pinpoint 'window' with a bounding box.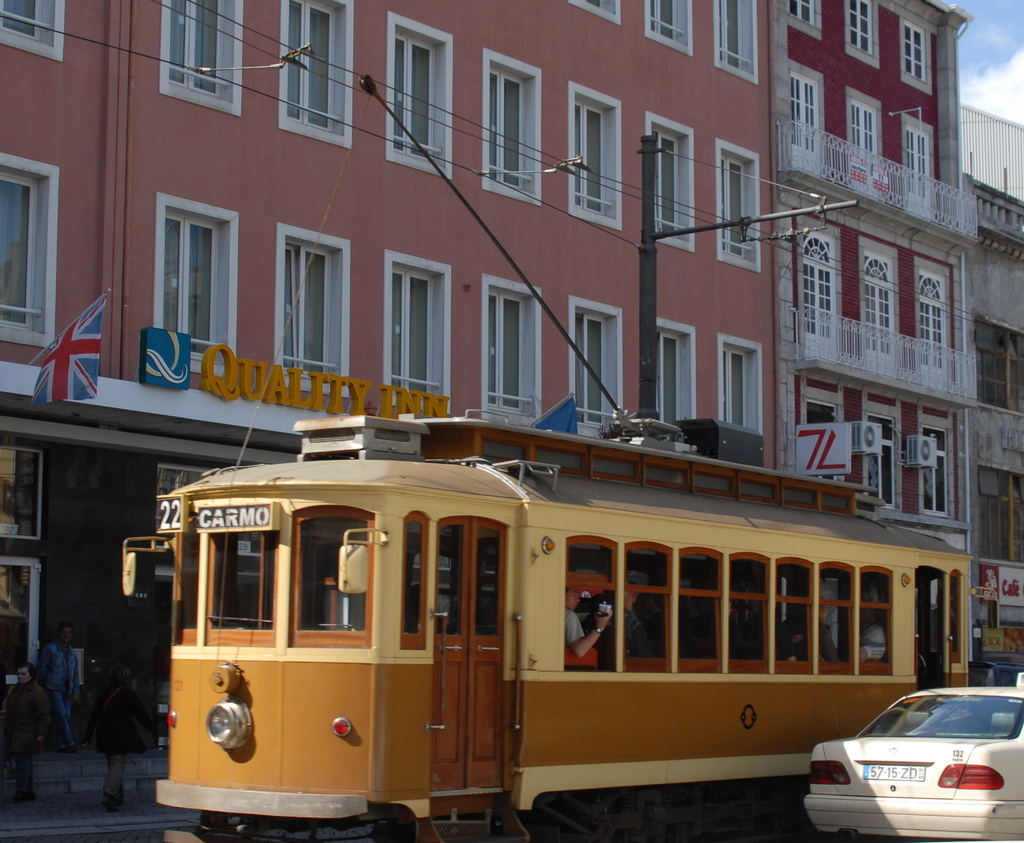
bbox=[276, 225, 358, 381].
